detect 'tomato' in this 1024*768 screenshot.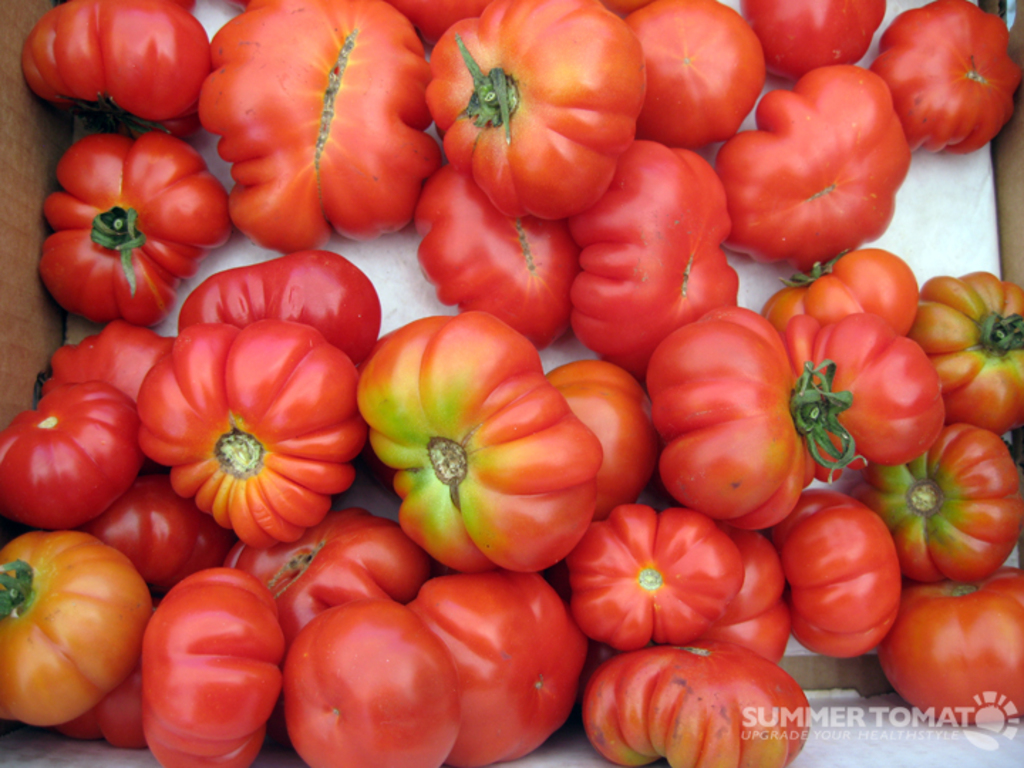
Detection: 586,640,814,765.
